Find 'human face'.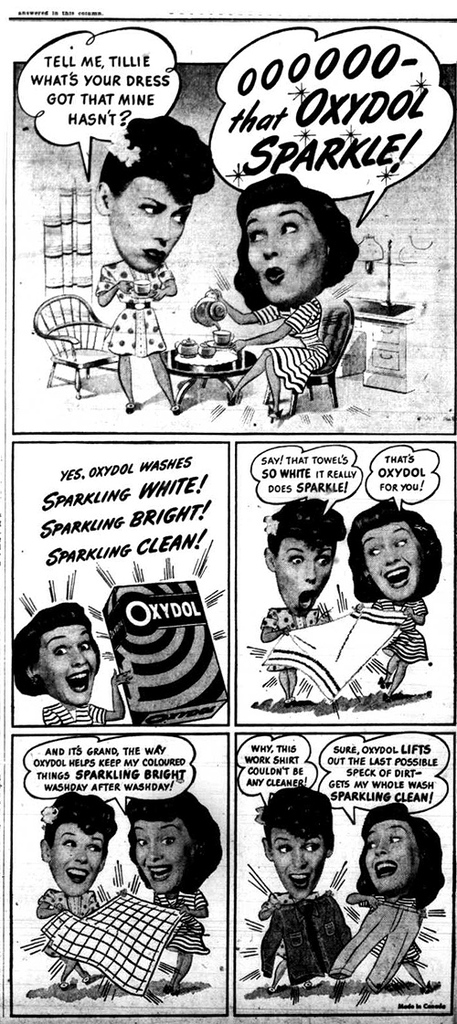
detection(133, 819, 196, 893).
